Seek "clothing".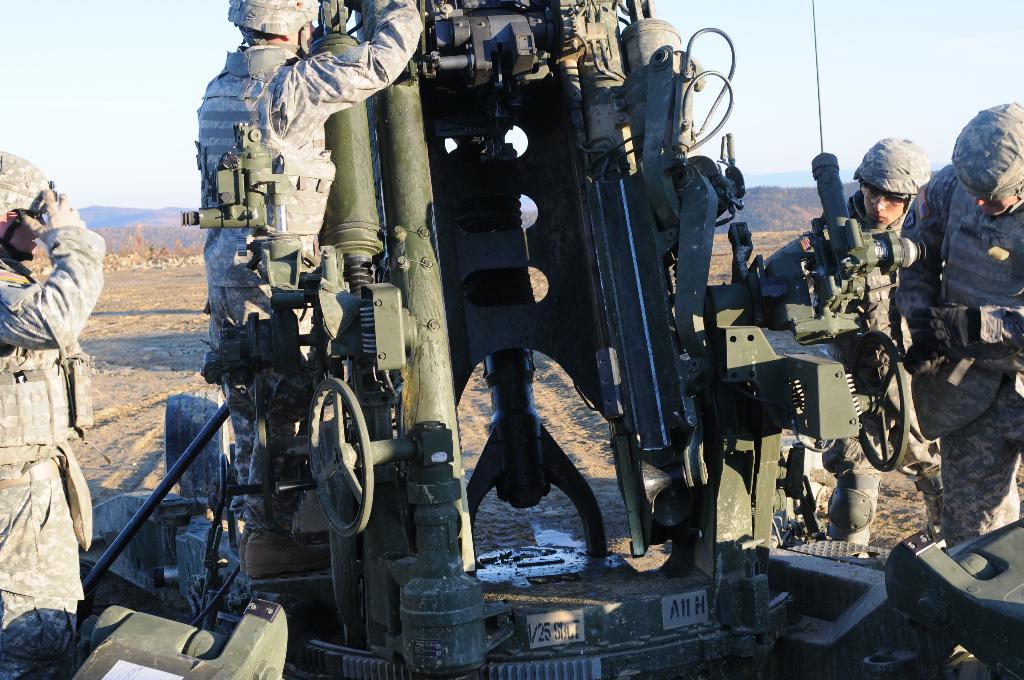
region(881, 125, 1019, 521).
